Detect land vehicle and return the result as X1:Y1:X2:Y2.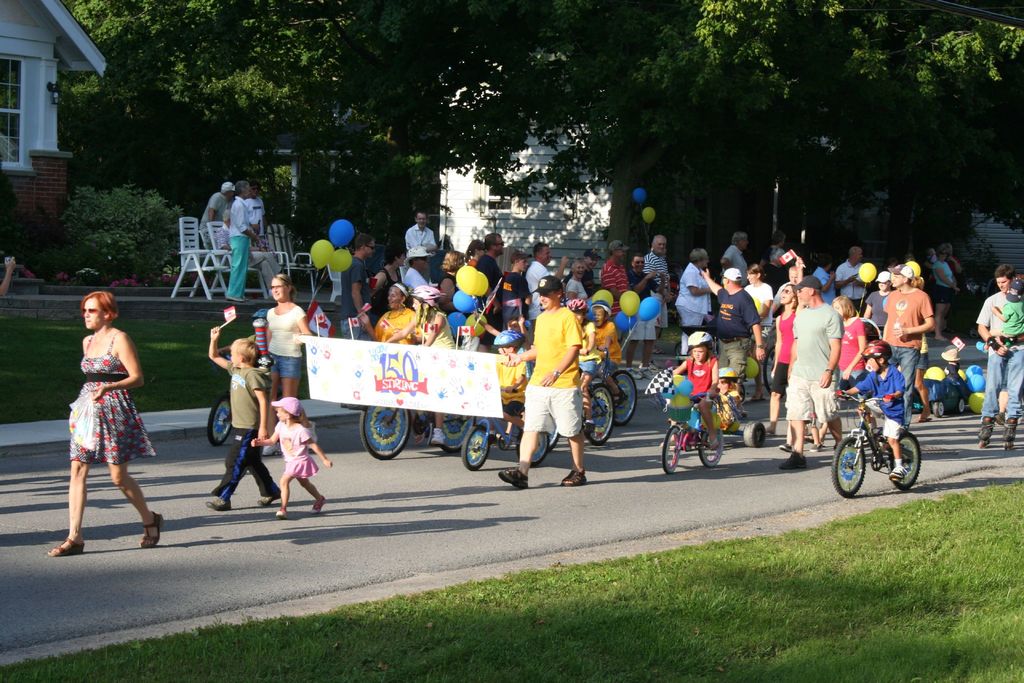
210:397:240:441.
